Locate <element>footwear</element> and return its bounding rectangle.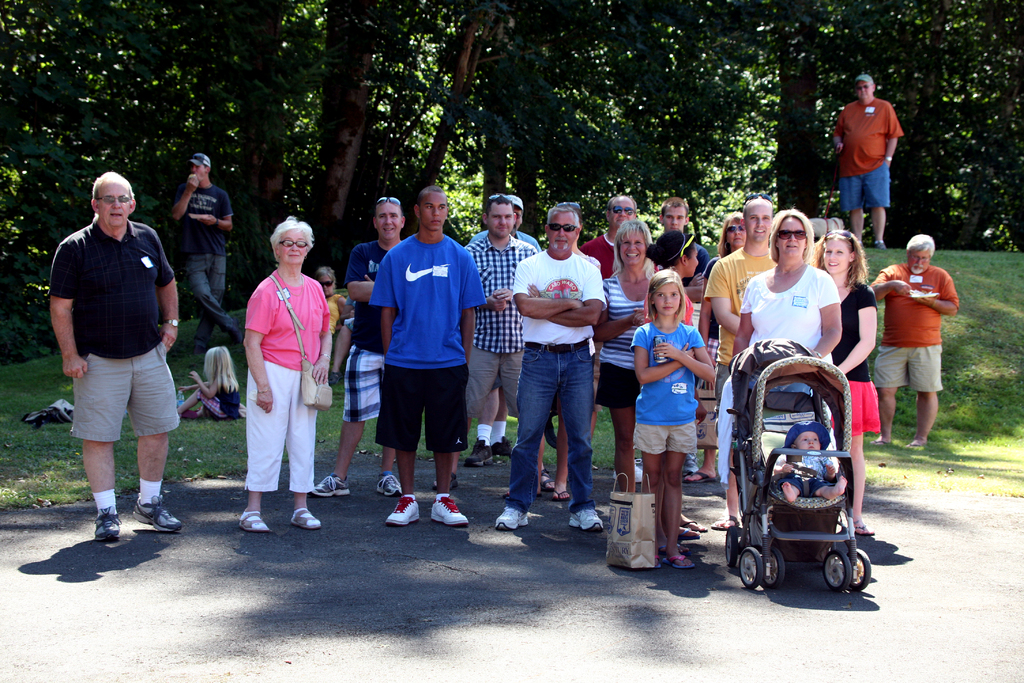
{"left": 238, "top": 509, "right": 273, "bottom": 532}.
